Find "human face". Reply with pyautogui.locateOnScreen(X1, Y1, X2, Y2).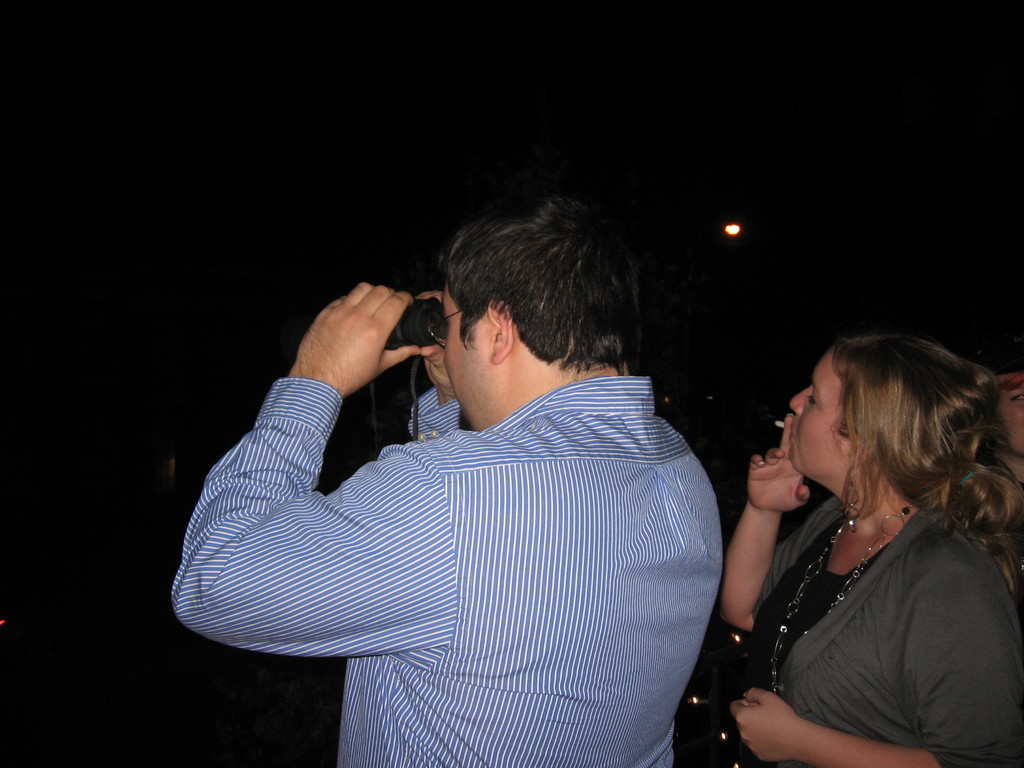
pyautogui.locateOnScreen(440, 287, 495, 433).
